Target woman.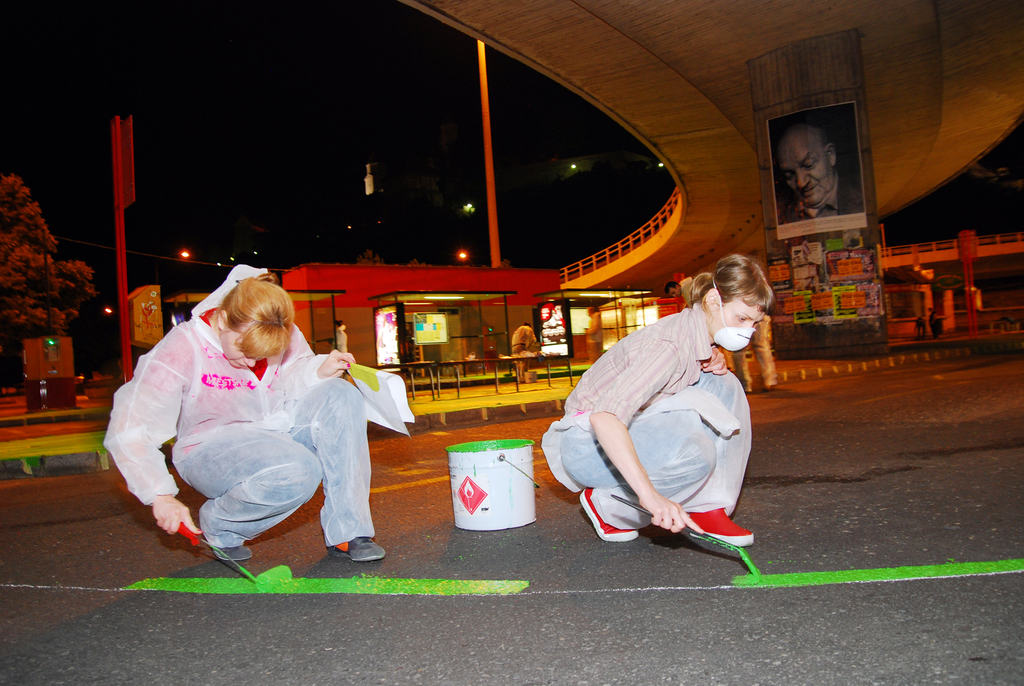
Target region: (x1=538, y1=253, x2=773, y2=548).
